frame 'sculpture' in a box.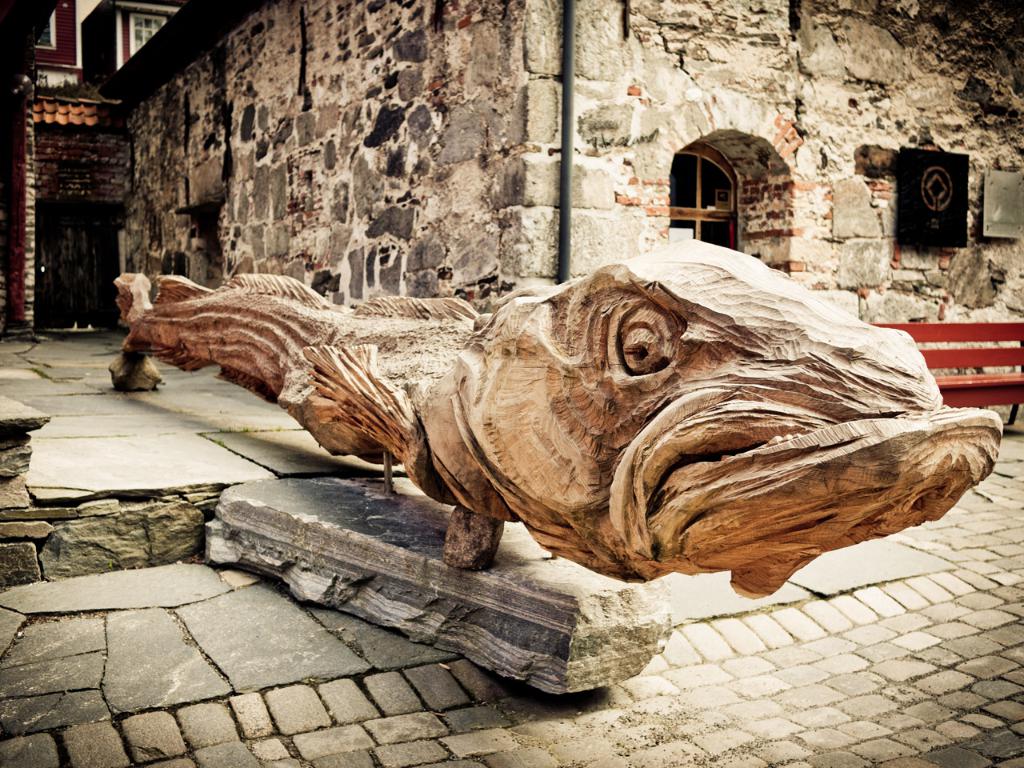
98:261:1015:693.
